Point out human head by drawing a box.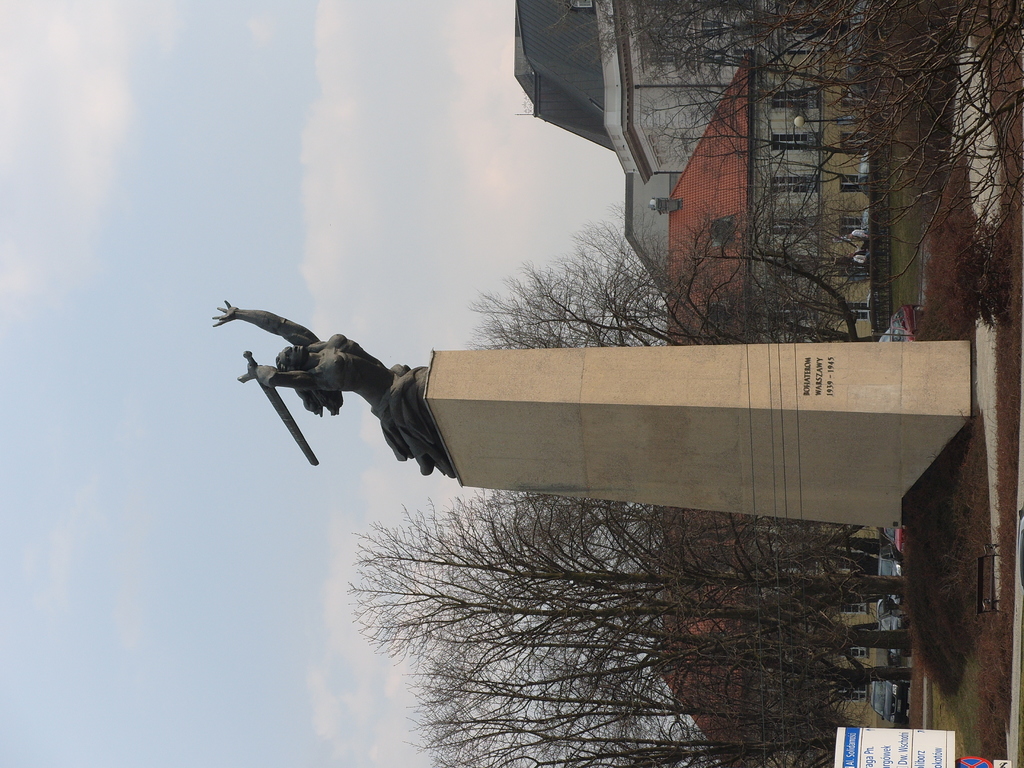
[x1=275, y1=348, x2=307, y2=370].
